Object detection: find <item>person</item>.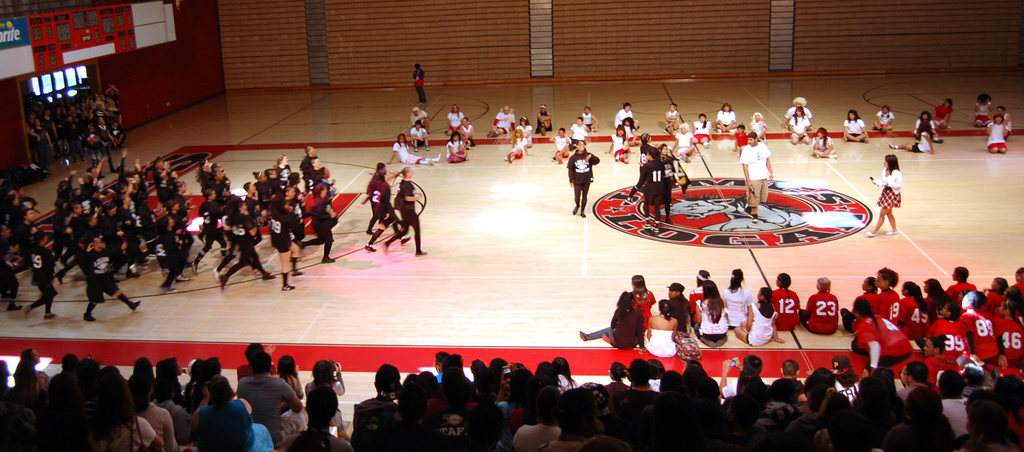
(x1=984, y1=114, x2=1006, y2=153).
